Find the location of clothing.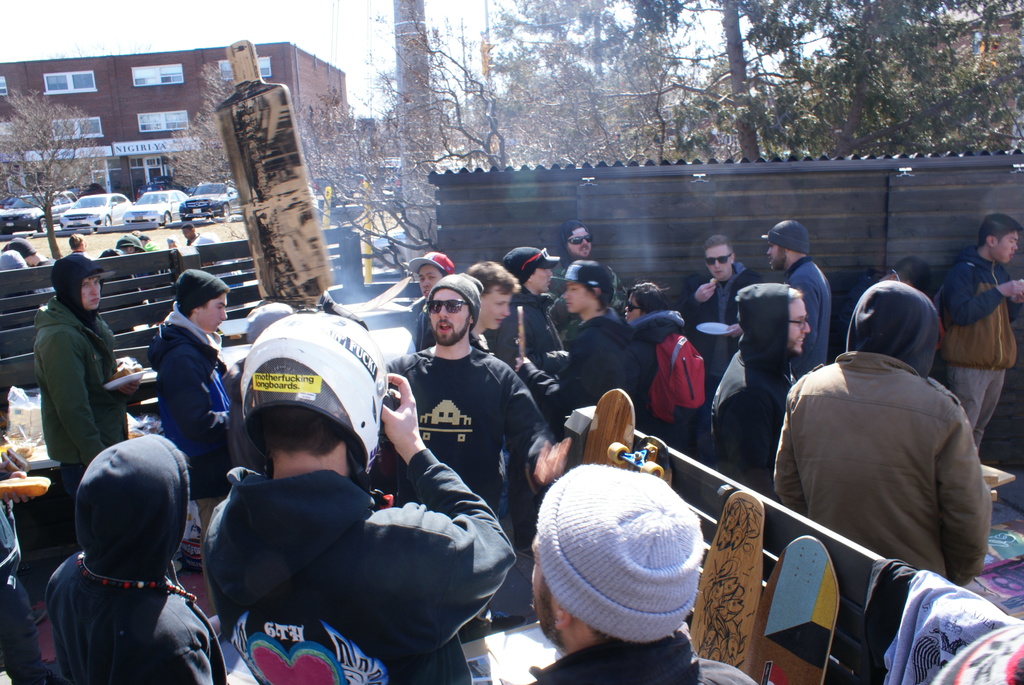
Location: BBox(33, 294, 131, 508).
